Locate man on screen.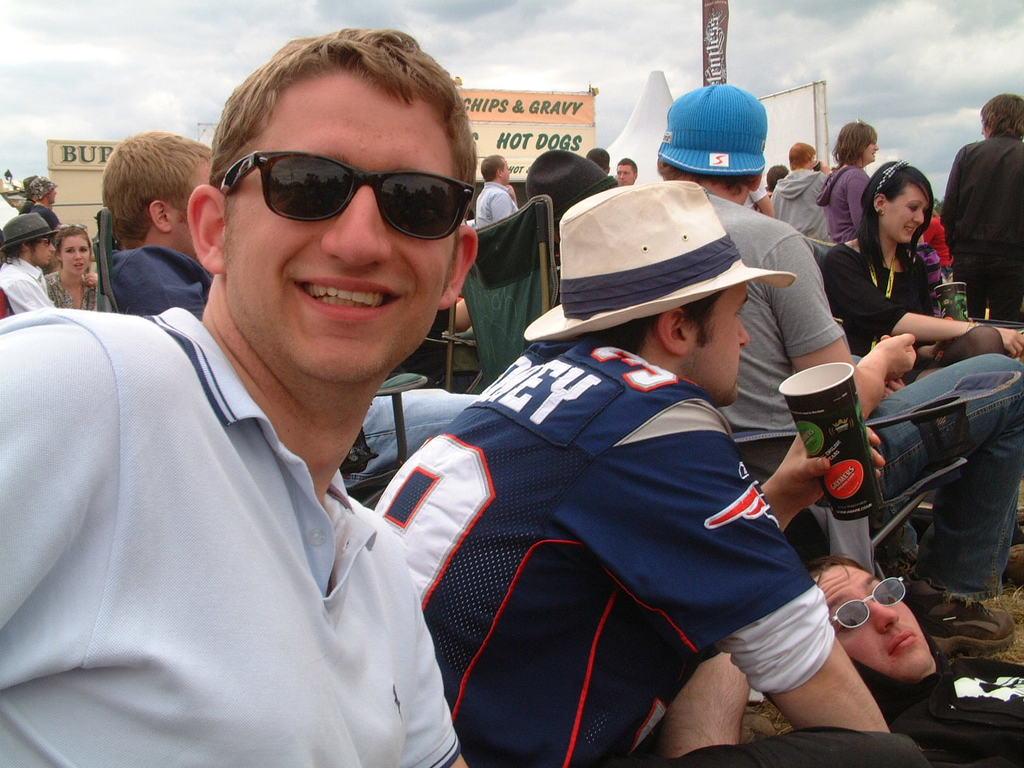
On screen at 930 92 1023 318.
